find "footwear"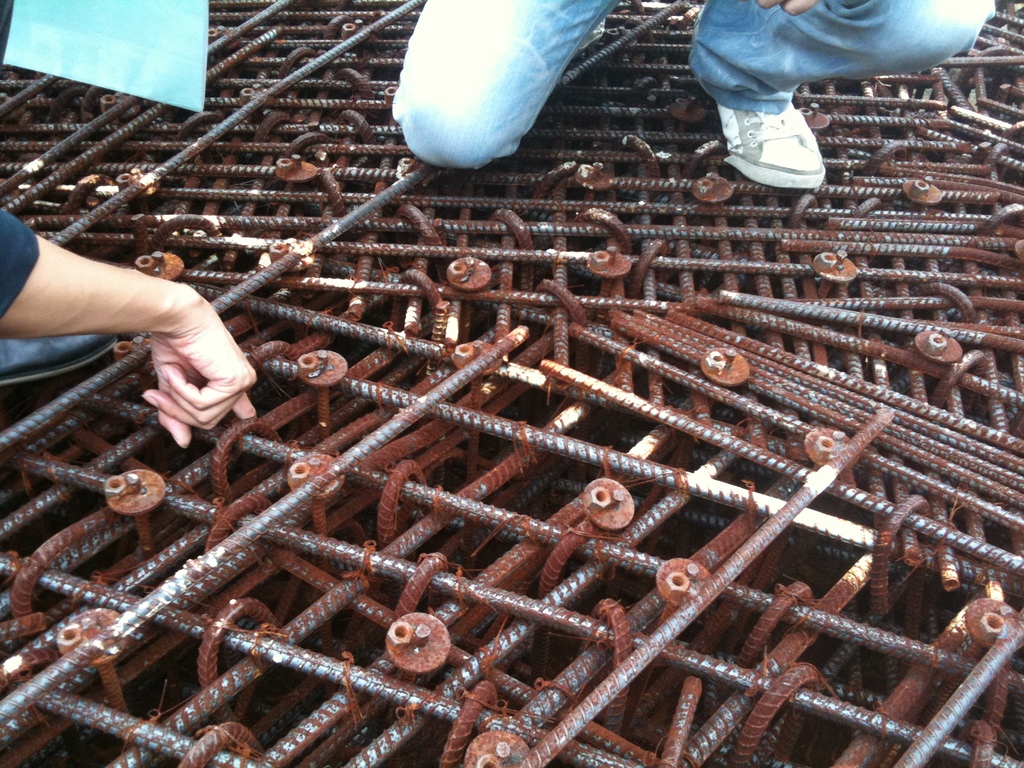
region(714, 98, 826, 188)
